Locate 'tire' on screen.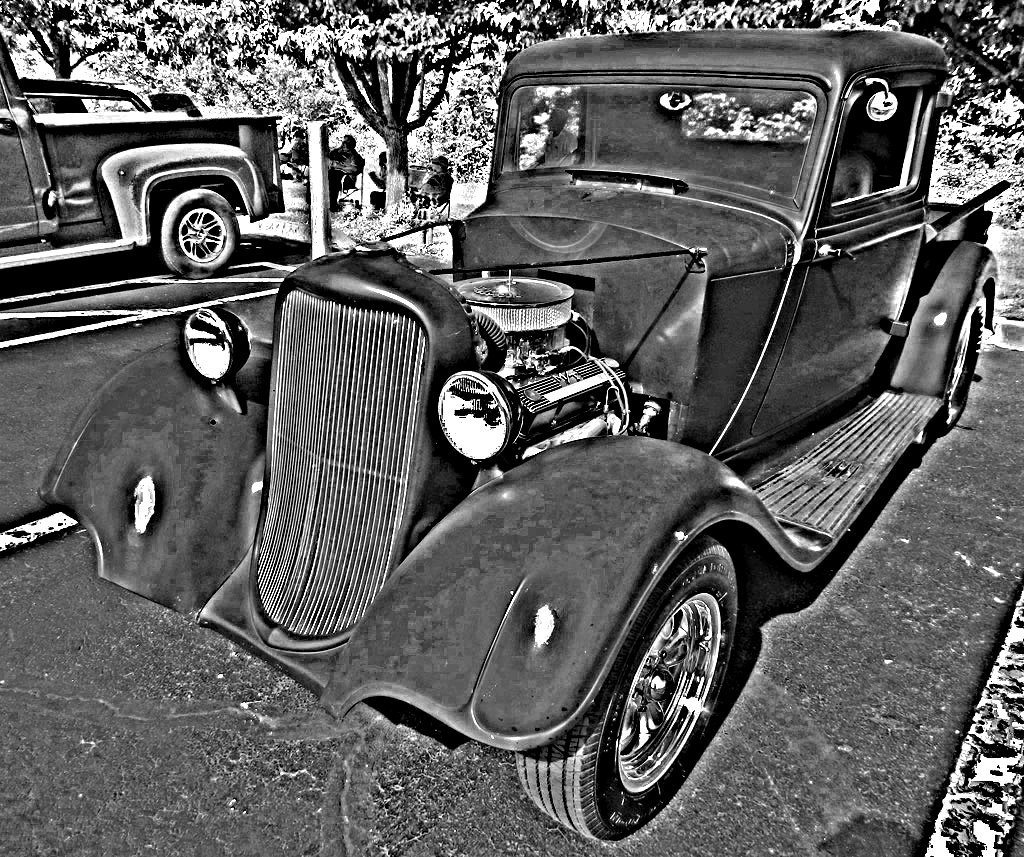
On screen at Rect(520, 508, 748, 852).
